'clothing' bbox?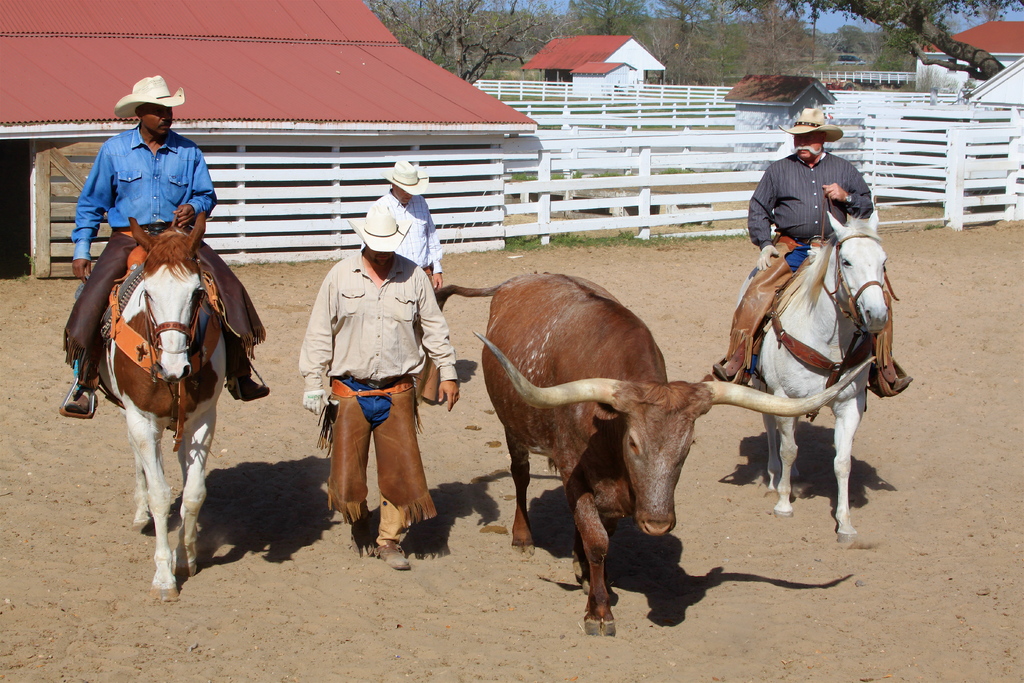
pyautogui.locateOnScreen(734, 149, 905, 370)
